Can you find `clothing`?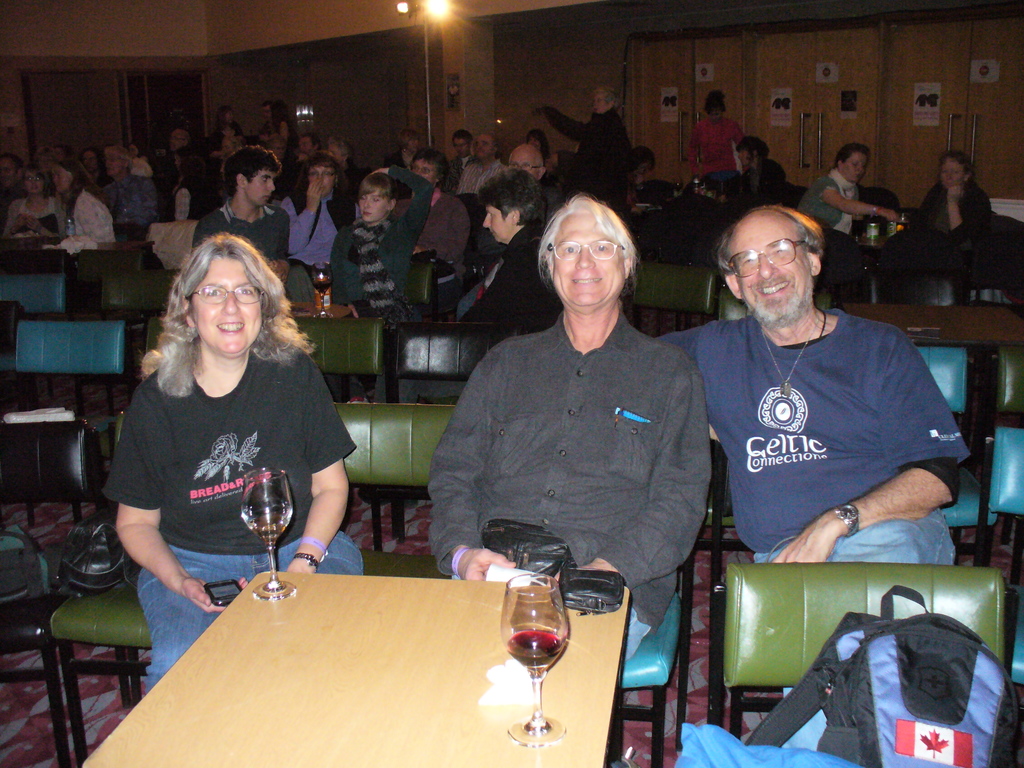
Yes, bounding box: select_region(917, 176, 990, 263).
